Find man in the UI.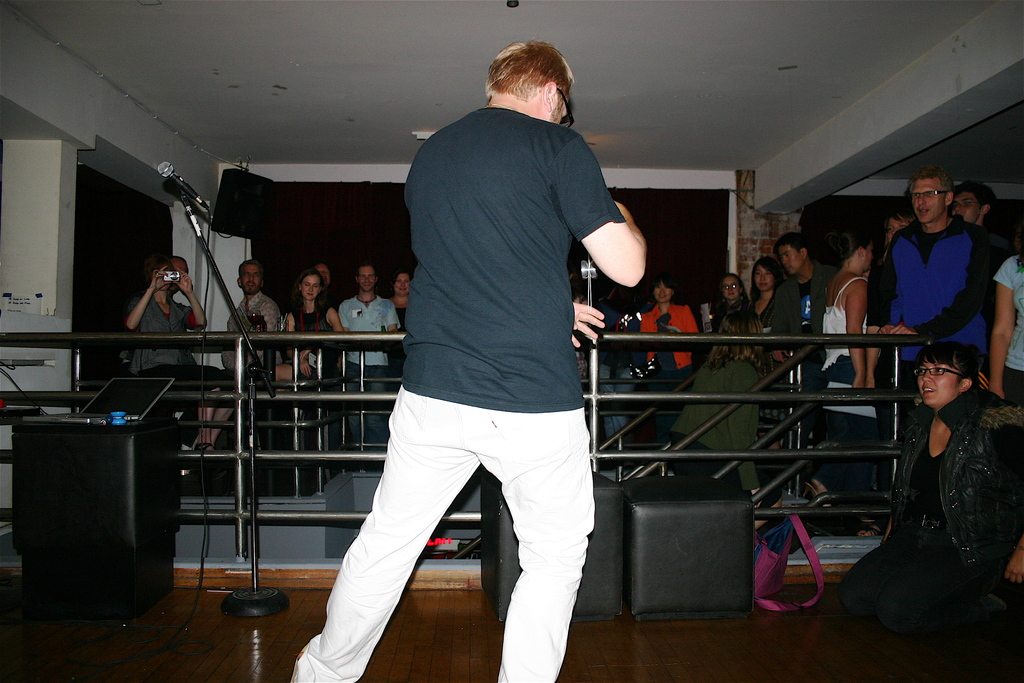
UI element at pyautogui.locateOnScreen(328, 30, 658, 673).
